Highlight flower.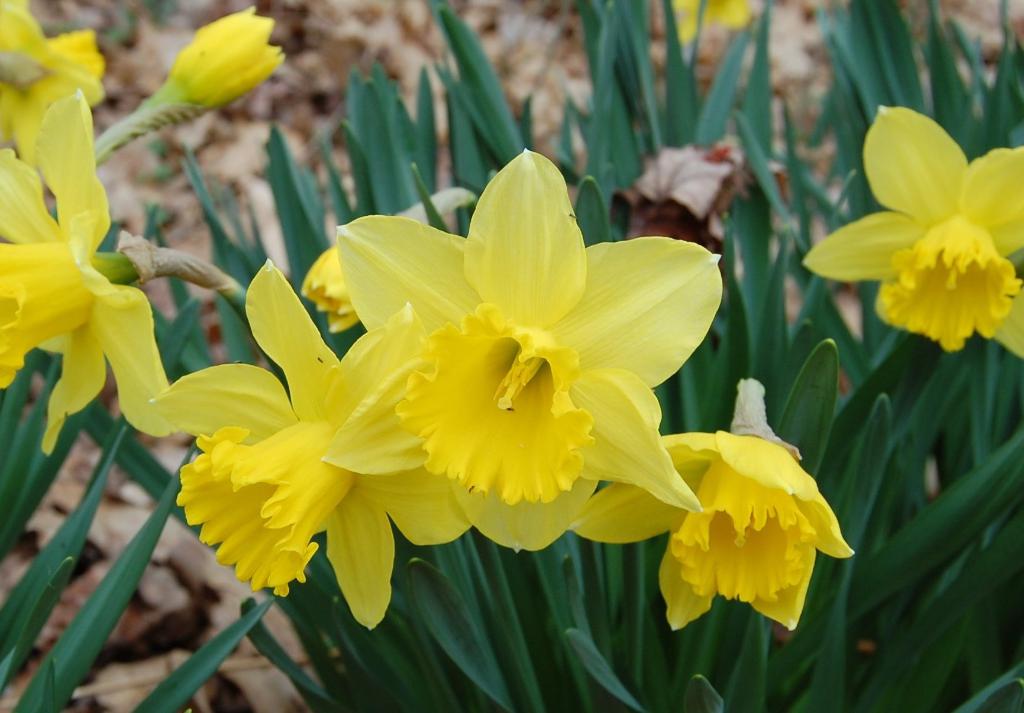
Highlighted region: <bbox>664, 0, 760, 45</bbox>.
